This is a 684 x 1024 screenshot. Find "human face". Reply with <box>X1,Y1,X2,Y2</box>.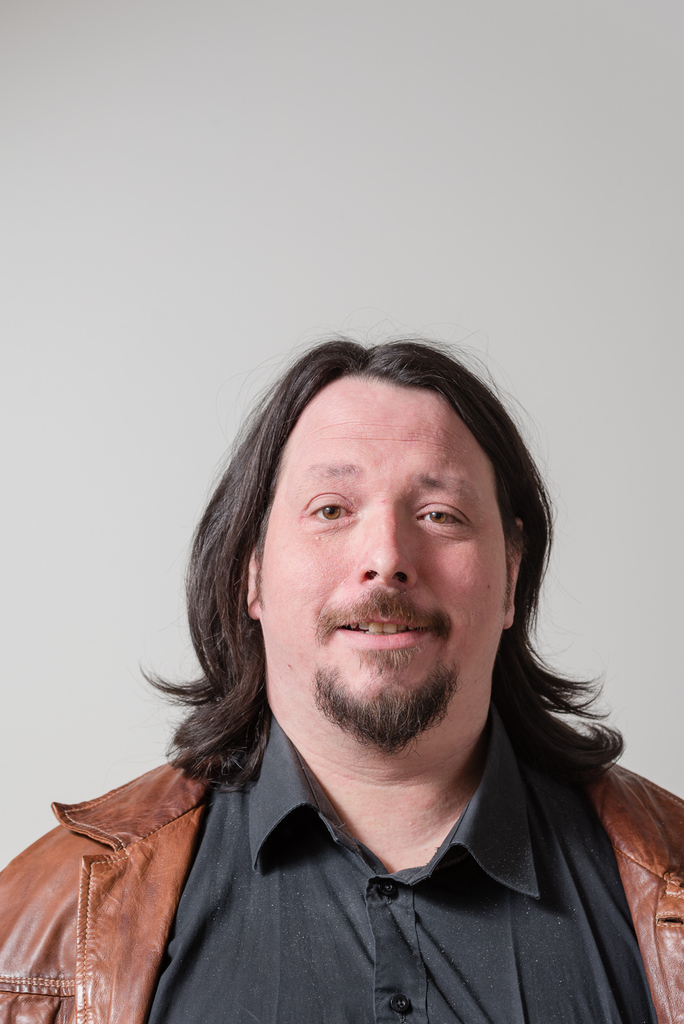
<box>260,379,502,734</box>.
